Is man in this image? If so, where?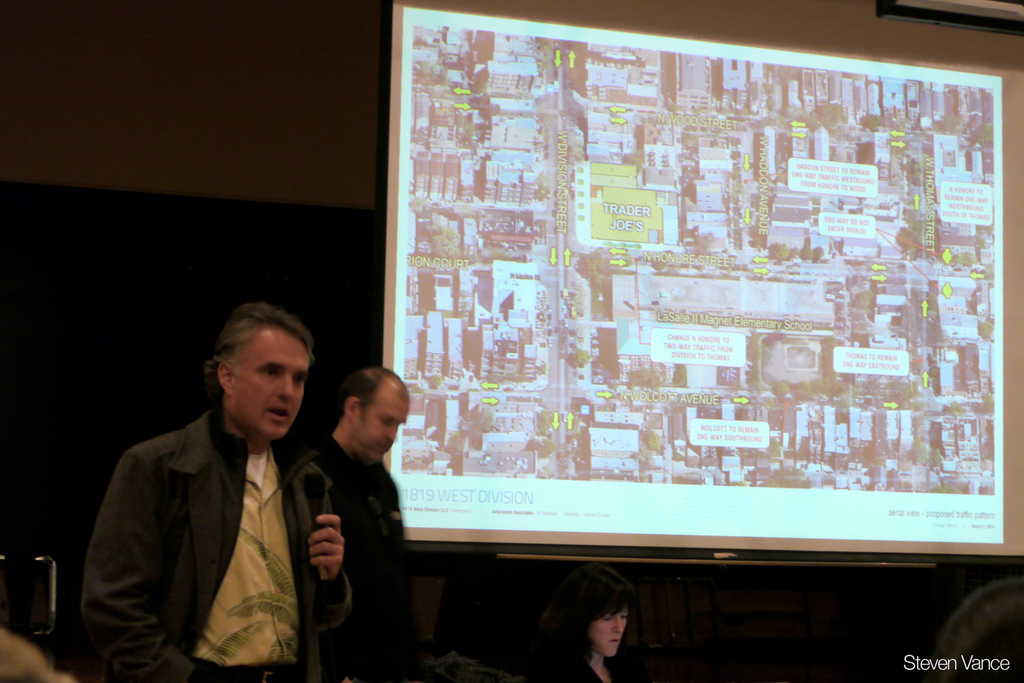
Yes, at crop(84, 303, 348, 677).
